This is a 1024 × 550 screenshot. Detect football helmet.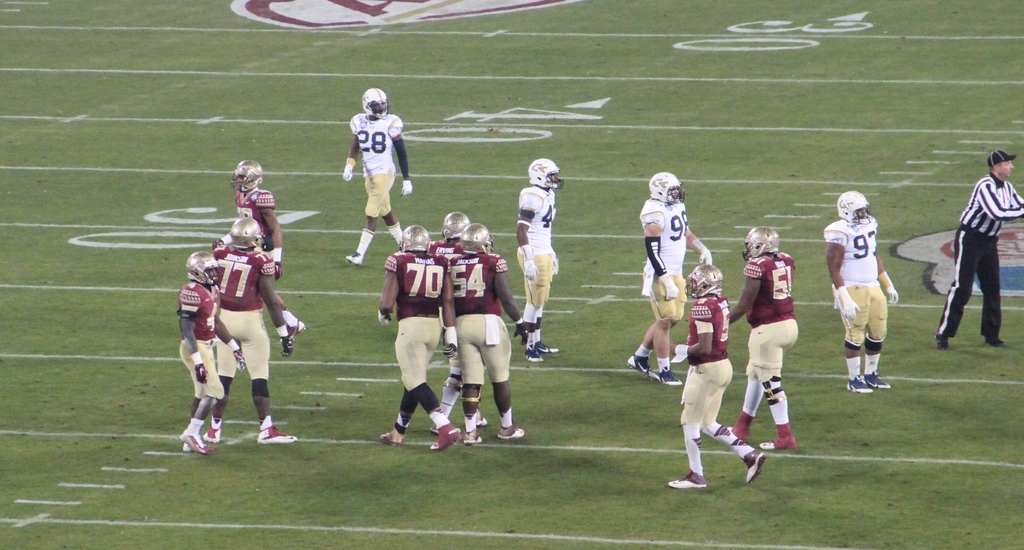
locate(184, 251, 219, 285).
